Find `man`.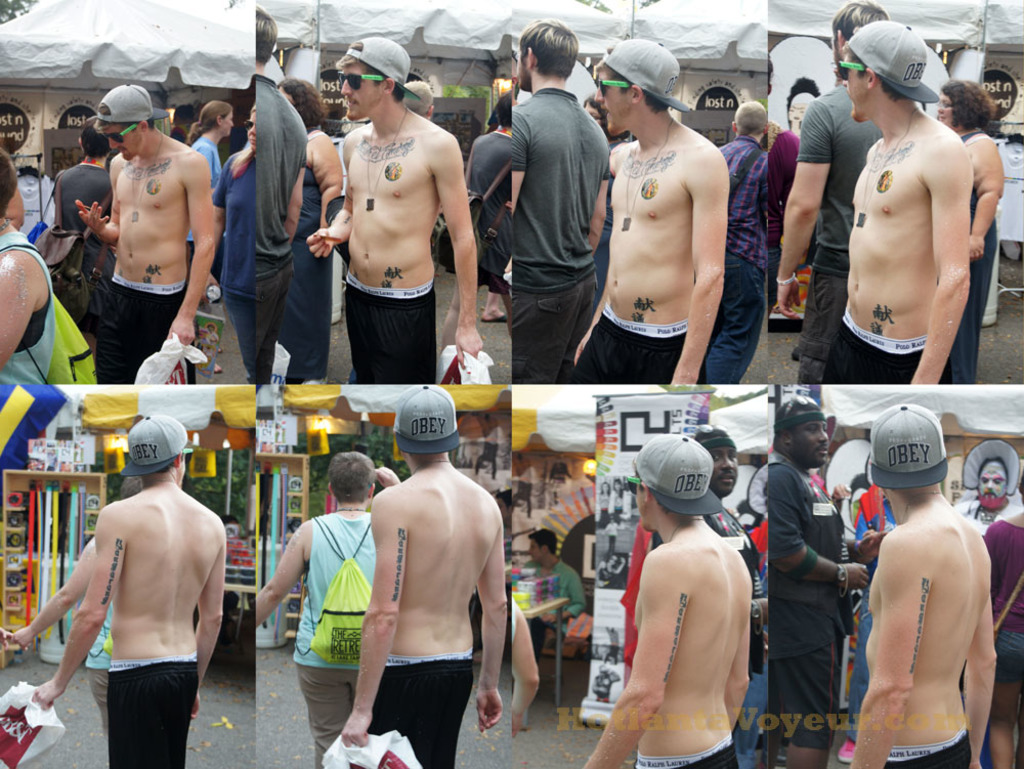
[696,427,773,768].
